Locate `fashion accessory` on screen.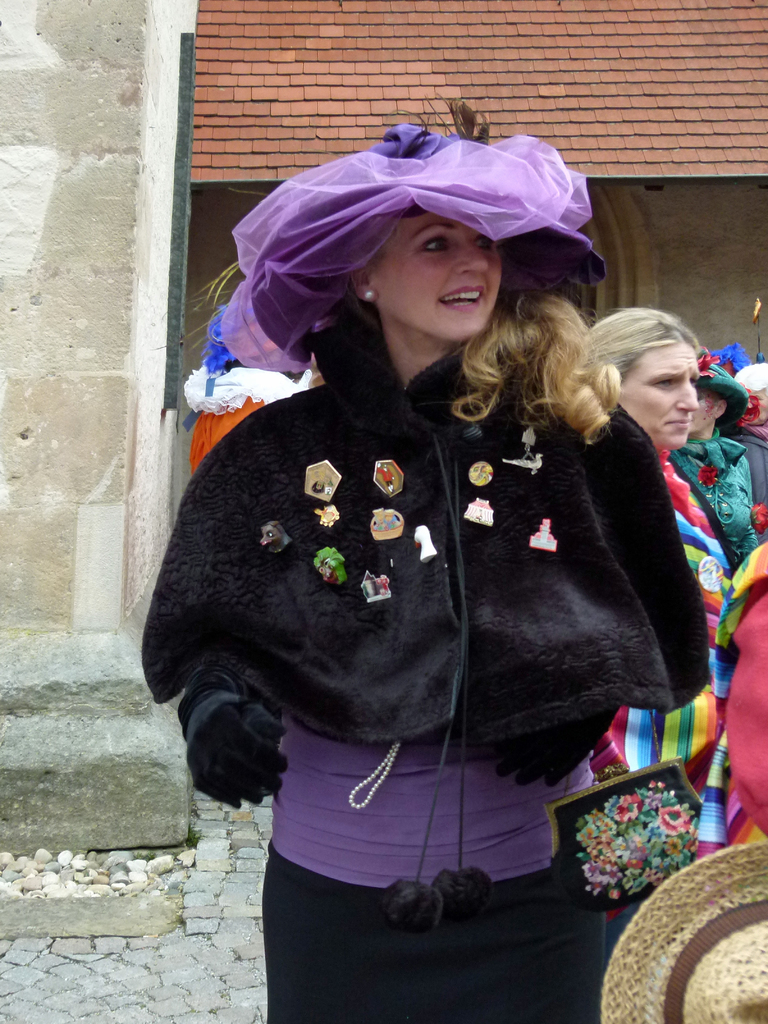
On screen at detection(131, 342, 716, 939).
